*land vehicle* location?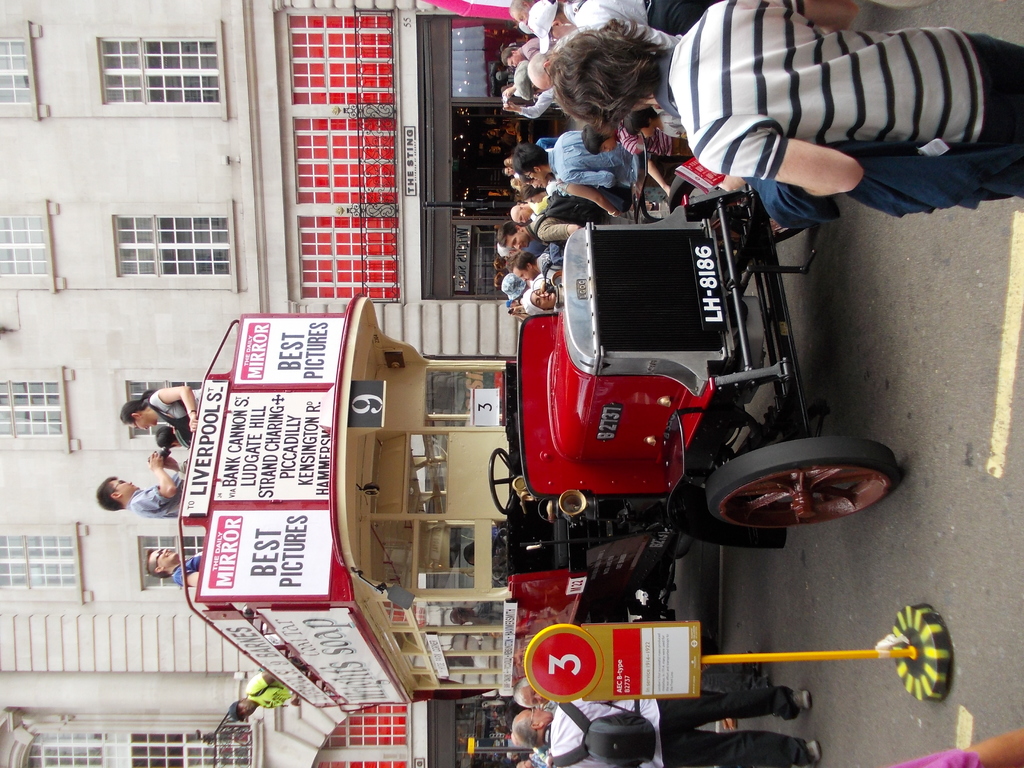
box=[178, 161, 900, 710]
